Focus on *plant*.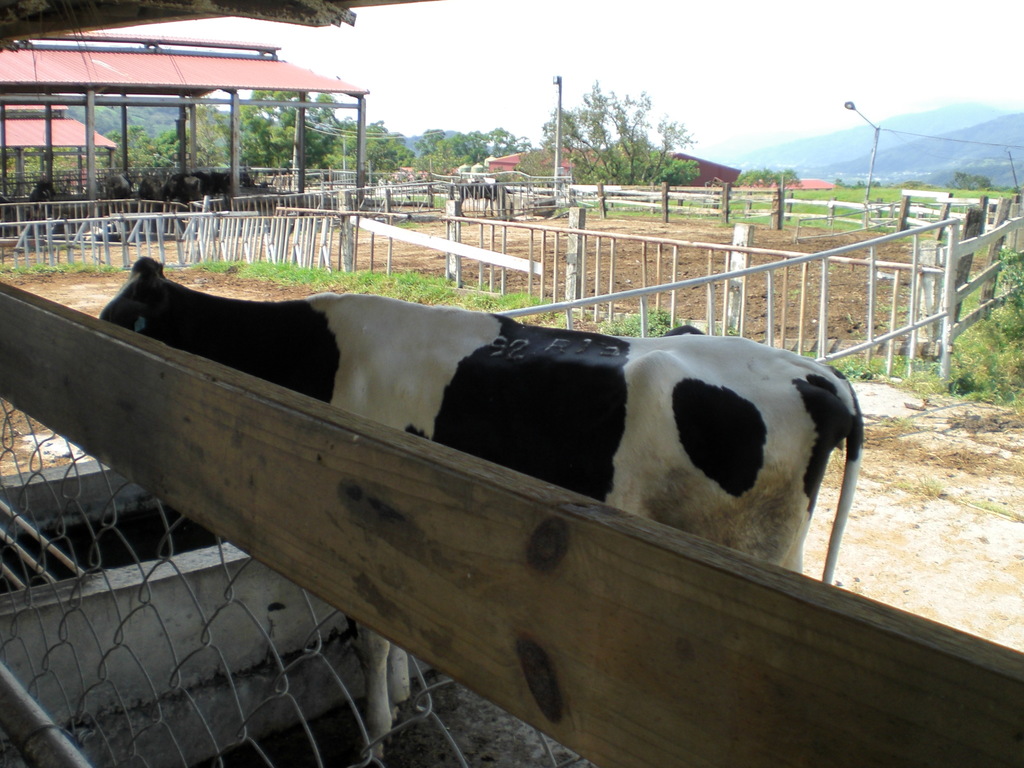
Focused at bbox=[805, 184, 1023, 214].
